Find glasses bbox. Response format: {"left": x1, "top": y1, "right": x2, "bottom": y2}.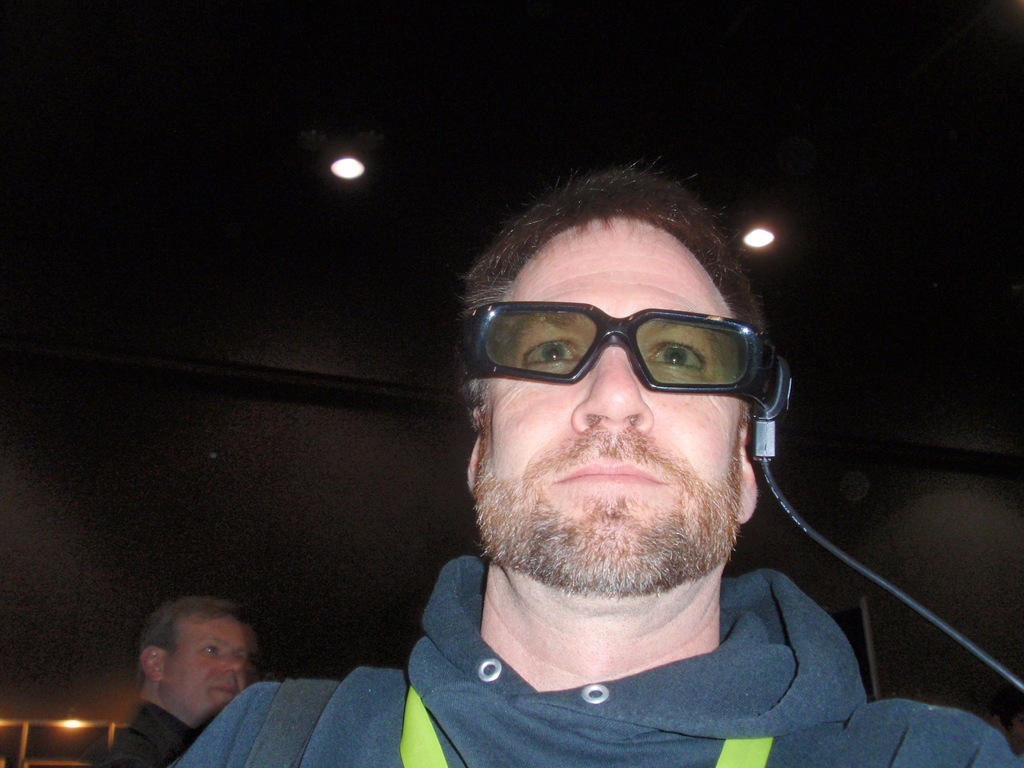
{"left": 459, "top": 291, "right": 792, "bottom": 421}.
